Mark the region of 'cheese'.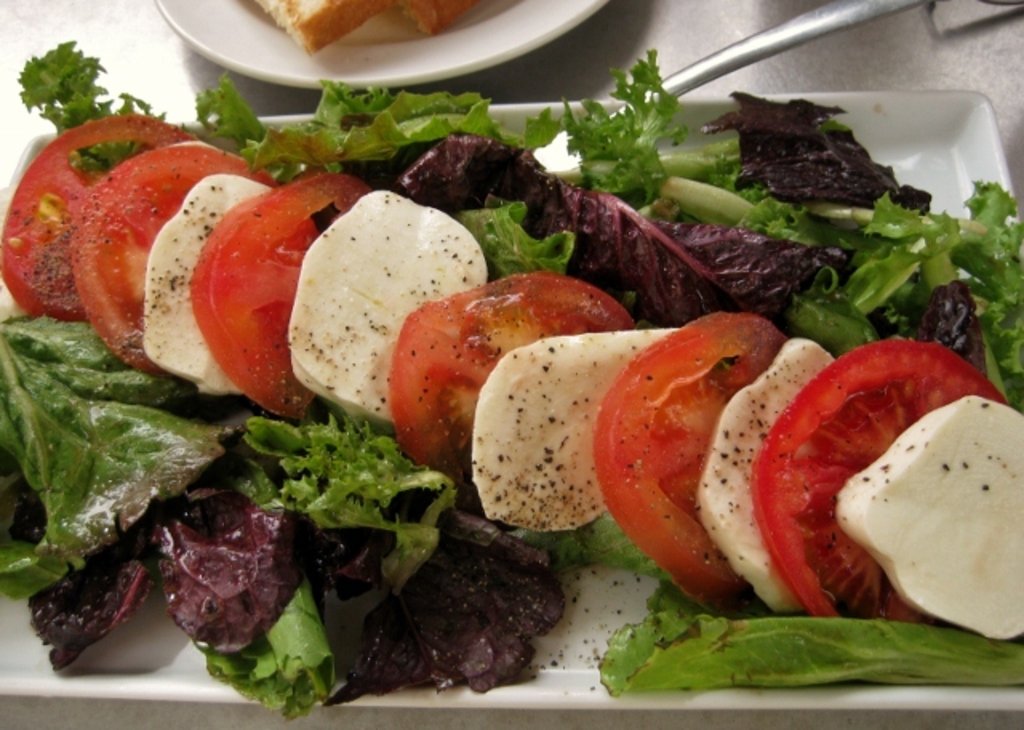
Region: {"x1": 837, "y1": 392, "x2": 1022, "y2": 642}.
